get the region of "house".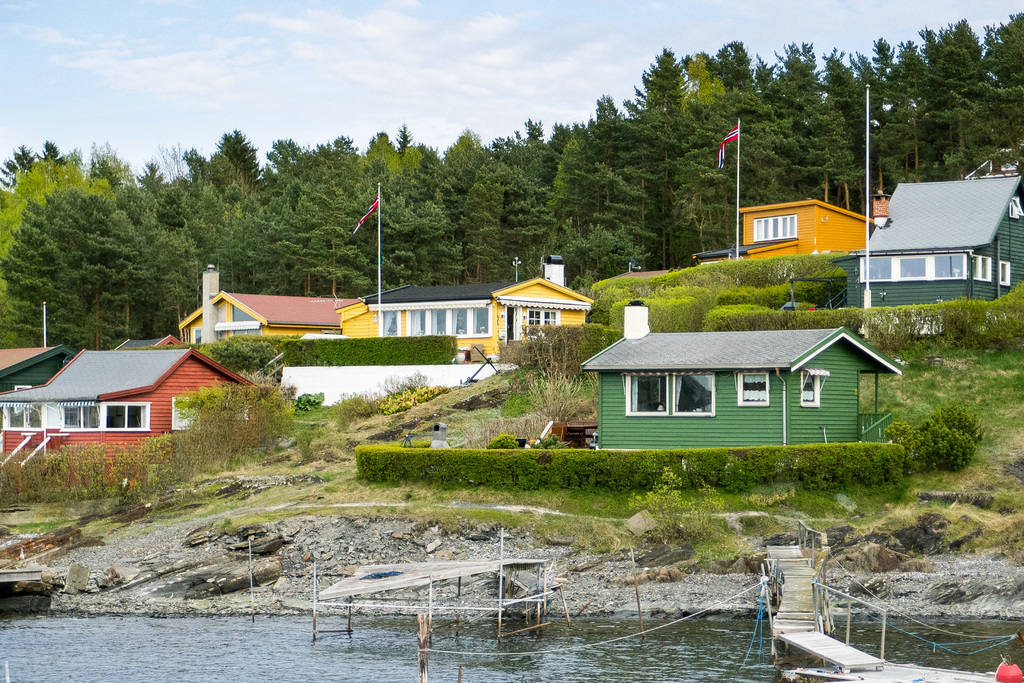
{"left": 858, "top": 170, "right": 1023, "bottom": 327}.
